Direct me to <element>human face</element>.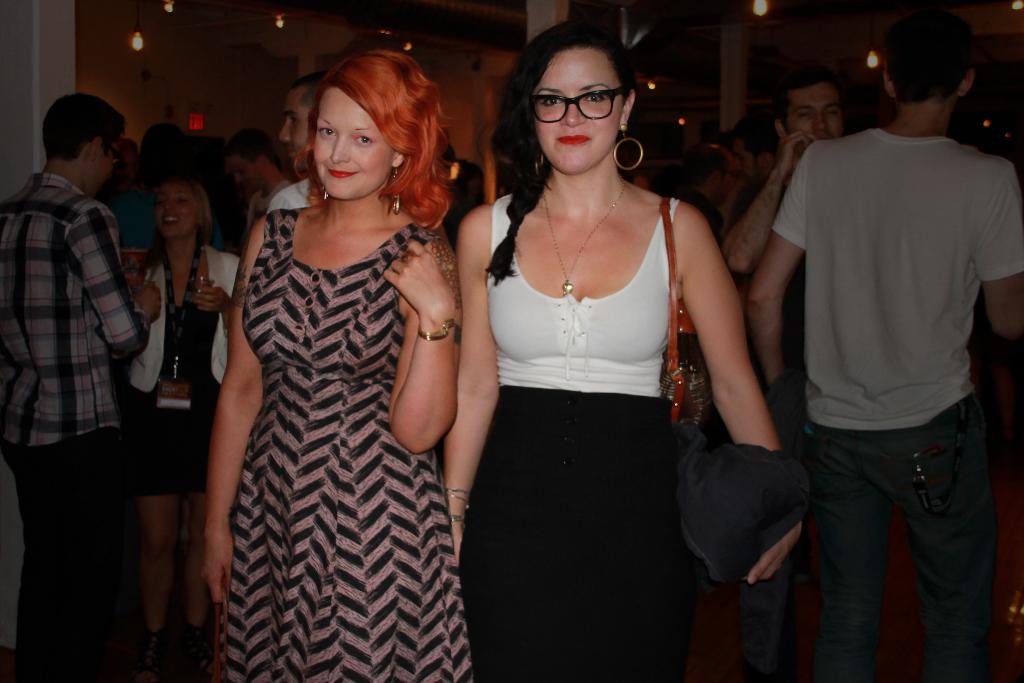
Direction: bbox=[726, 142, 761, 190].
